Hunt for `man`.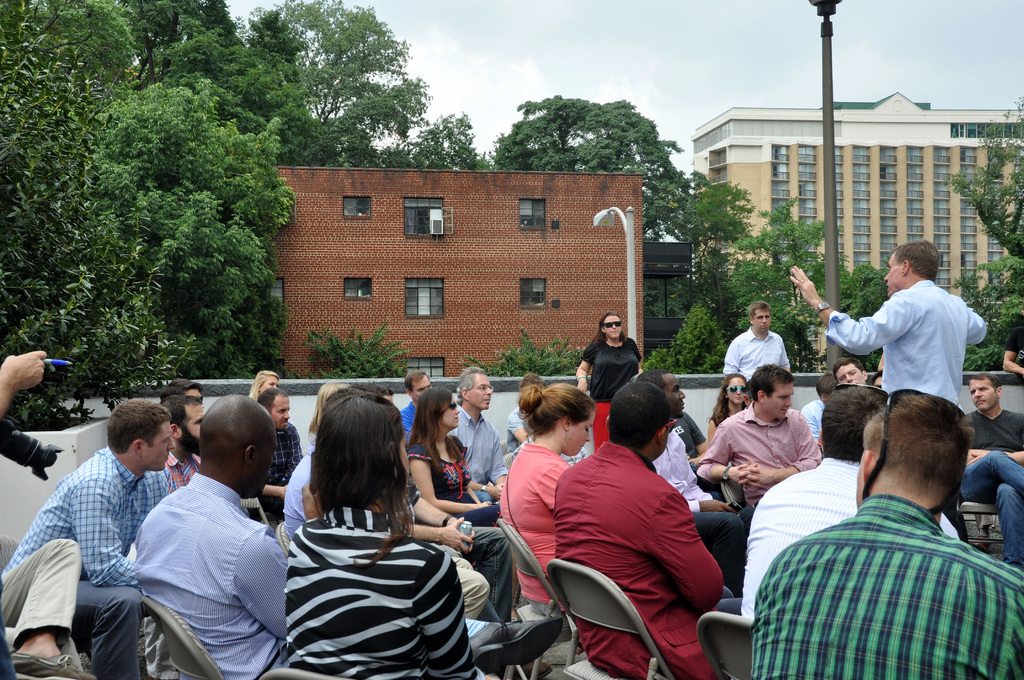
Hunted down at <box>445,366,509,506</box>.
